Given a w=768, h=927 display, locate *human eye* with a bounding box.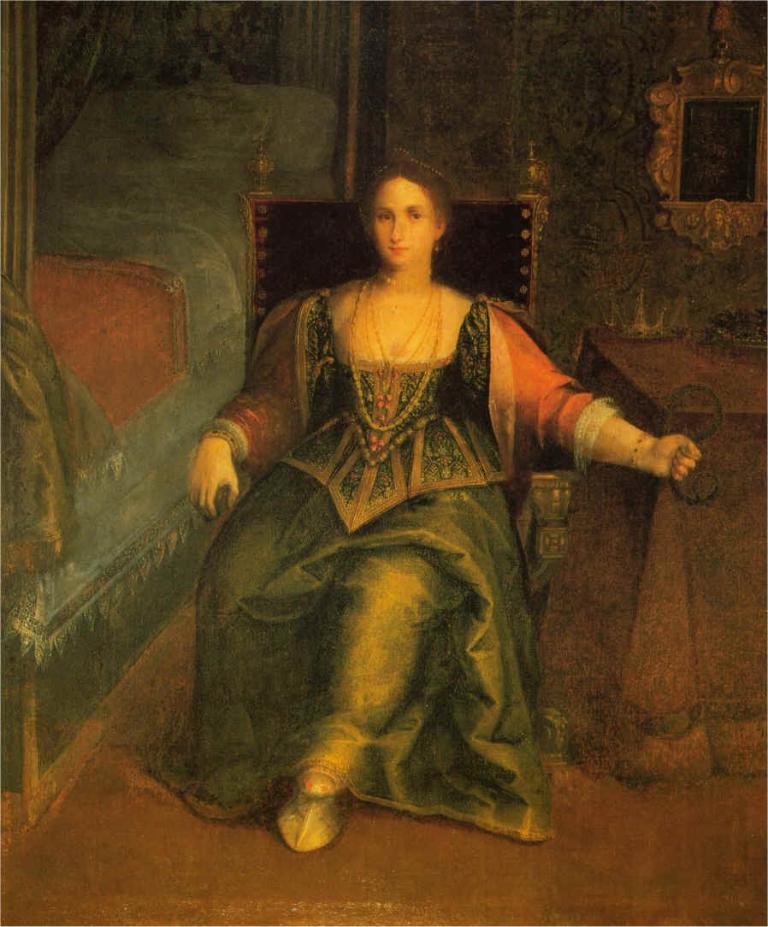
Located: [405, 207, 426, 221].
